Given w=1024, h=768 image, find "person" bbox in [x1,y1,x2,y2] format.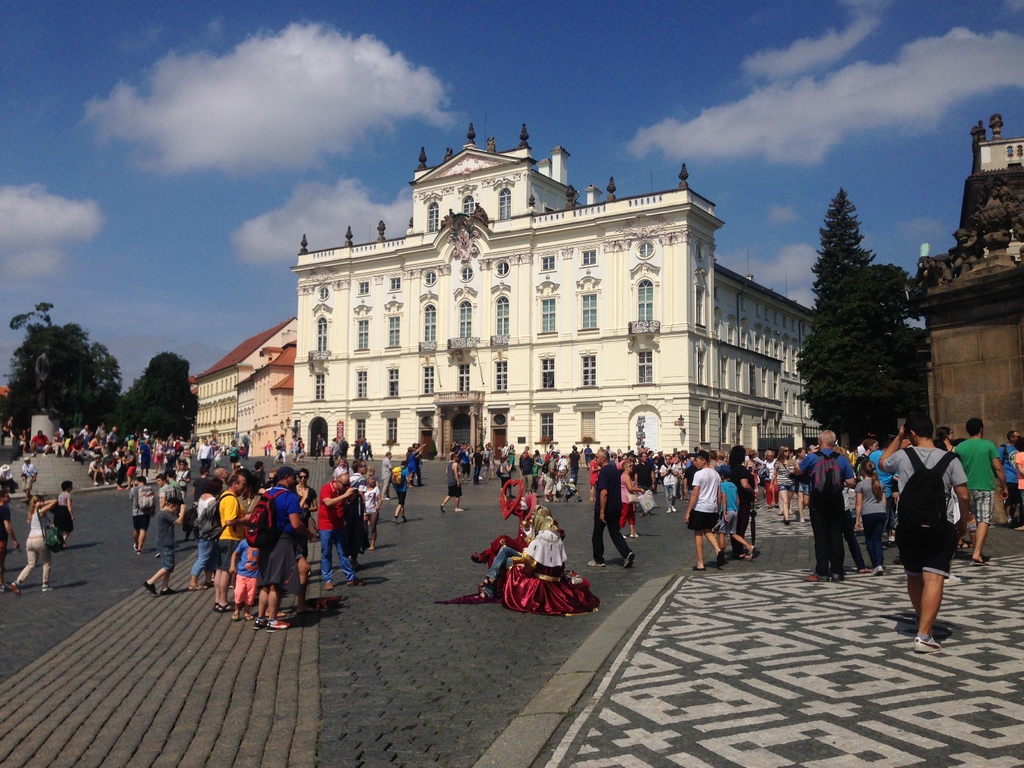
[588,444,769,568].
